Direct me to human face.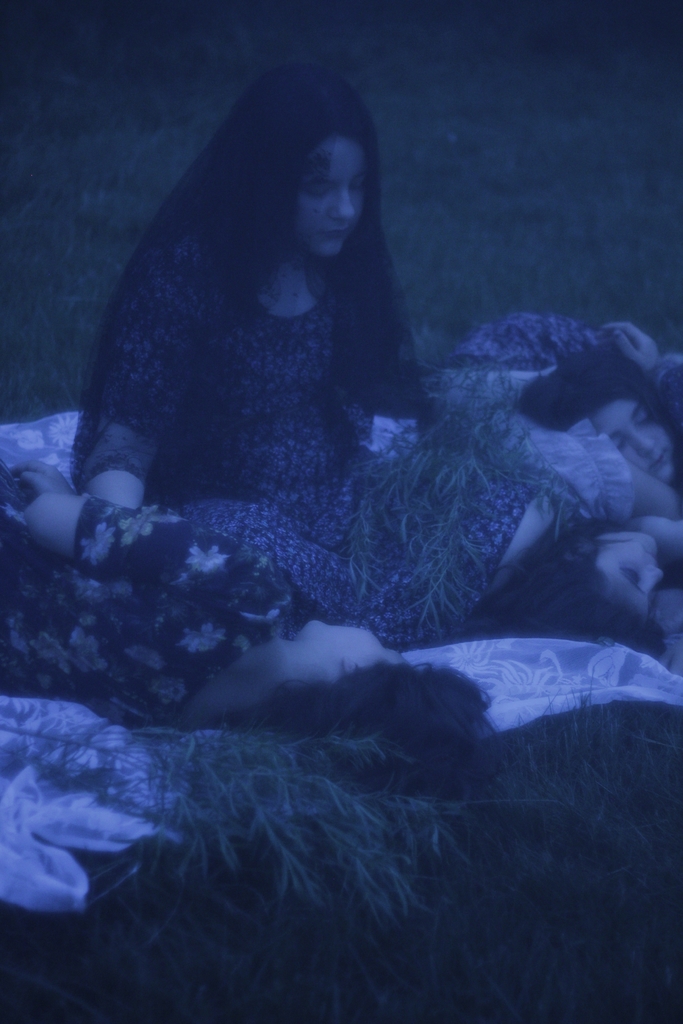
Direction: [290, 131, 365, 259].
